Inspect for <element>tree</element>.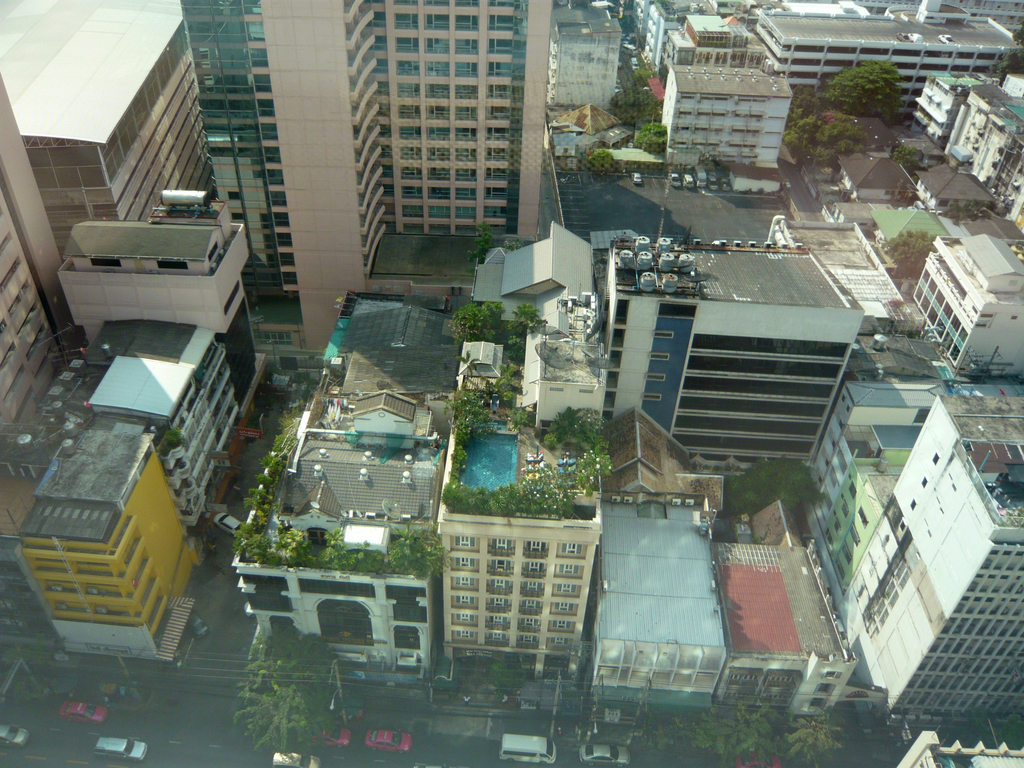
Inspection: locate(792, 83, 837, 114).
